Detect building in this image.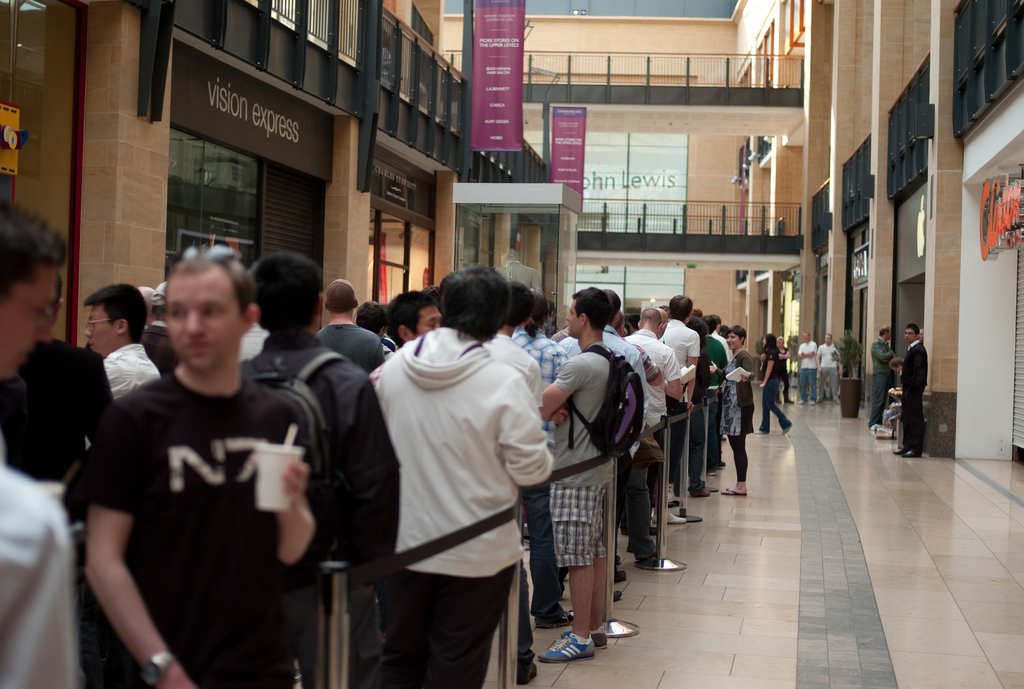
Detection: <box>0,0,1023,688</box>.
